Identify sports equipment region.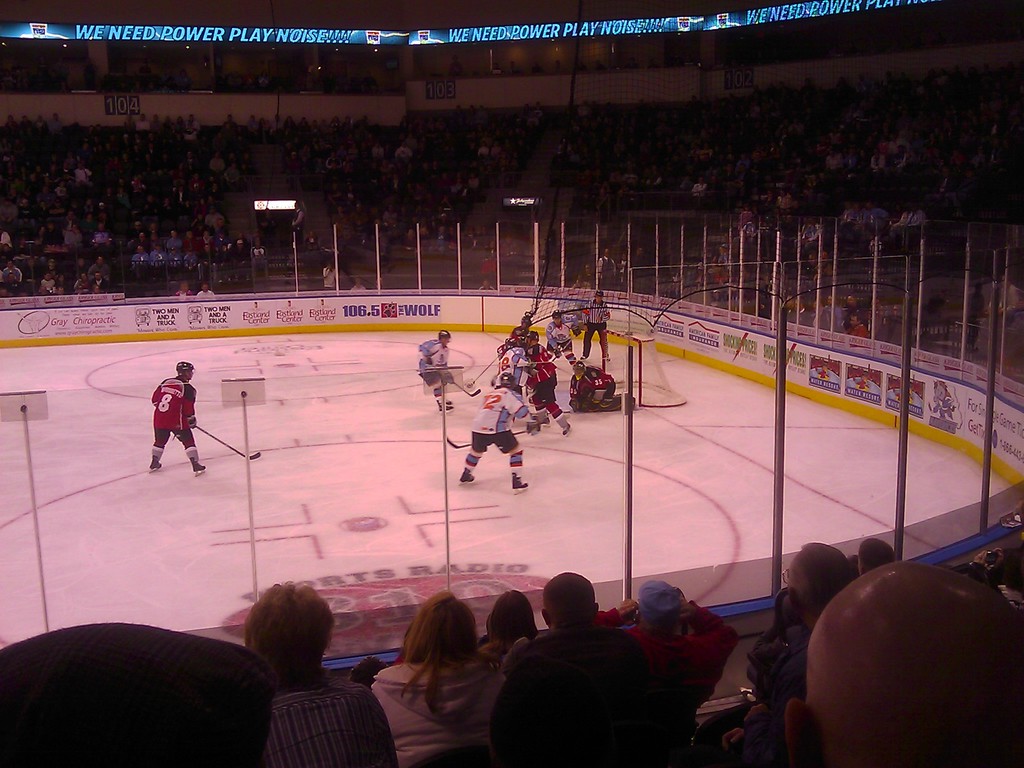
Region: region(192, 420, 265, 463).
